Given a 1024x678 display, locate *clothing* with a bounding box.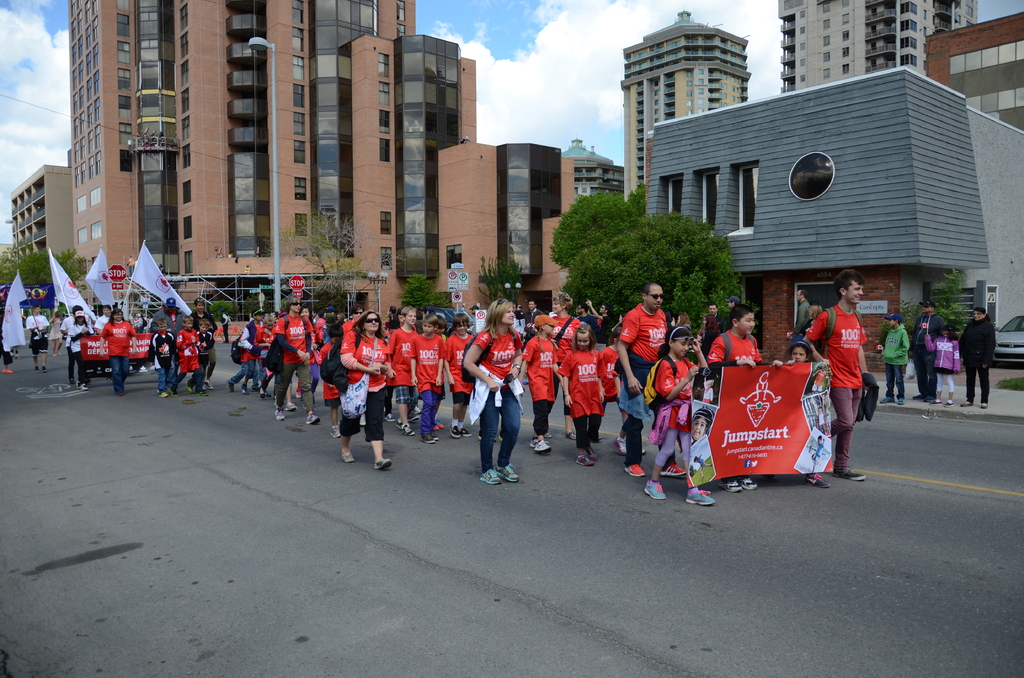
Located: box=[183, 306, 216, 383].
